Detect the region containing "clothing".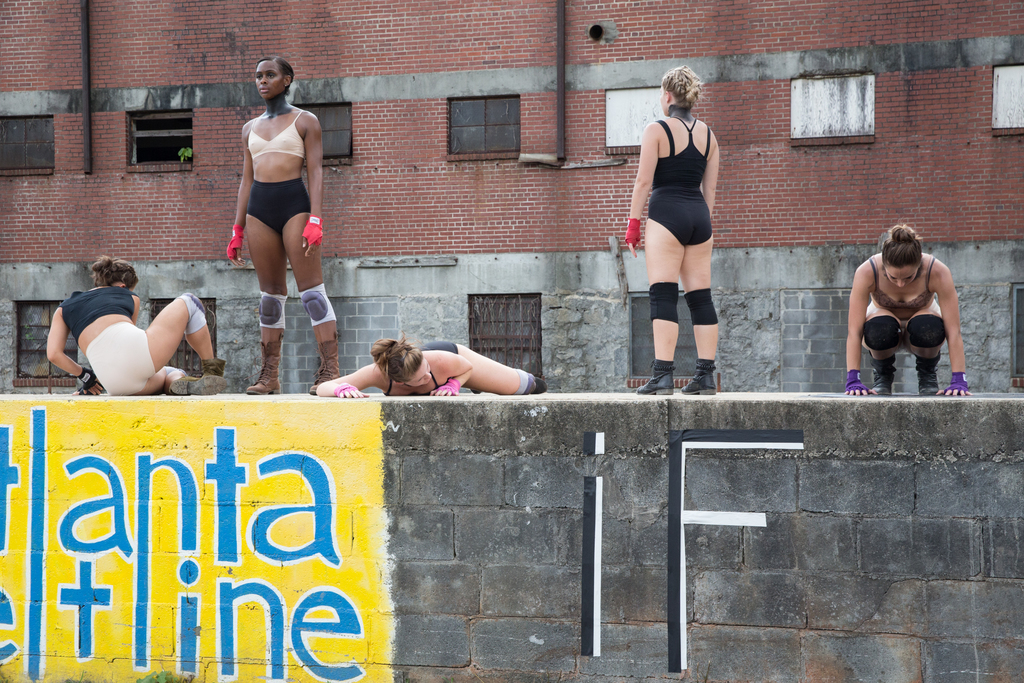
x1=243 y1=292 x2=283 y2=324.
